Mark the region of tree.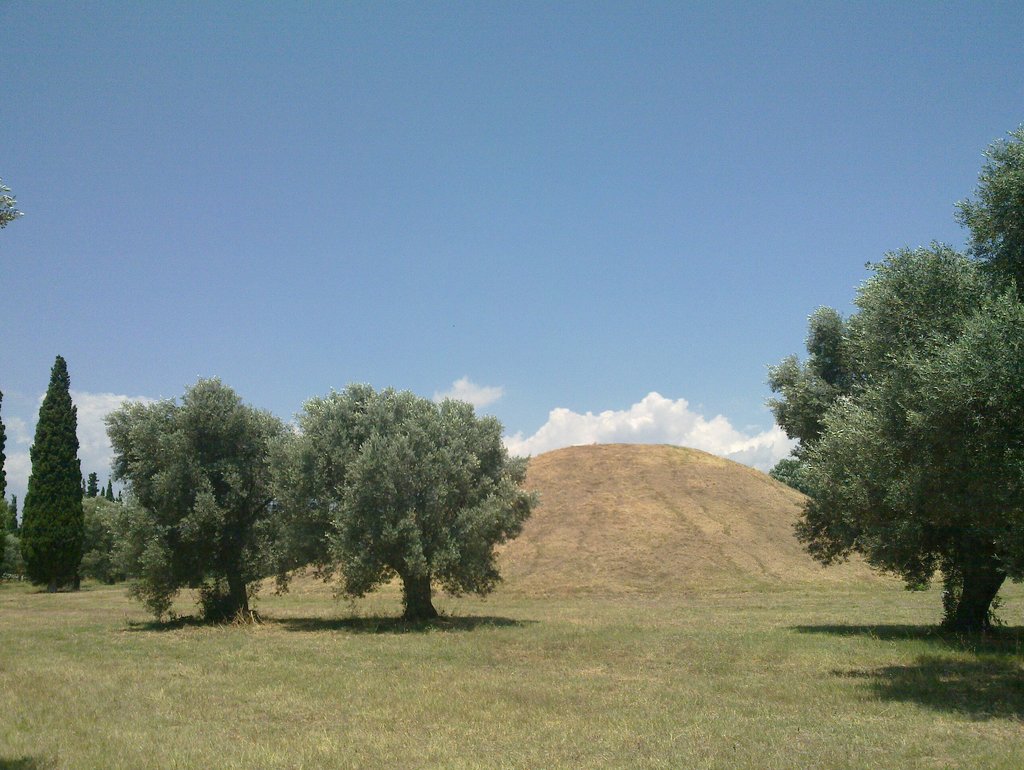
Region: 948,120,1023,315.
